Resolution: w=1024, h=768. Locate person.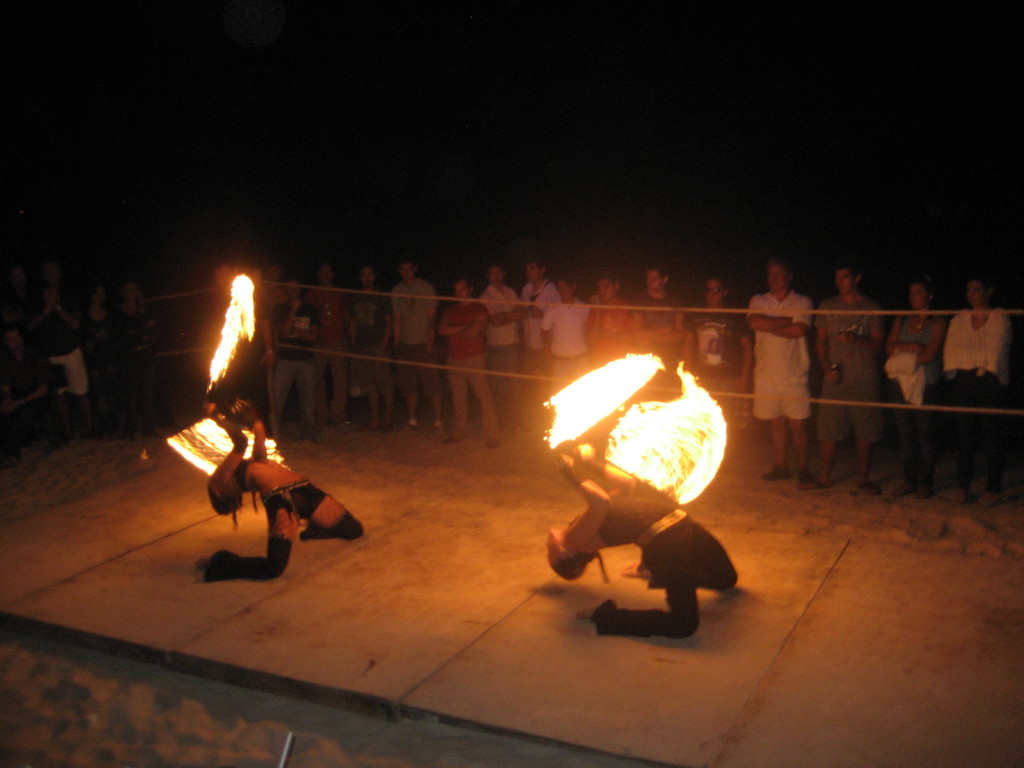
[left=443, top=280, right=497, bottom=449].
